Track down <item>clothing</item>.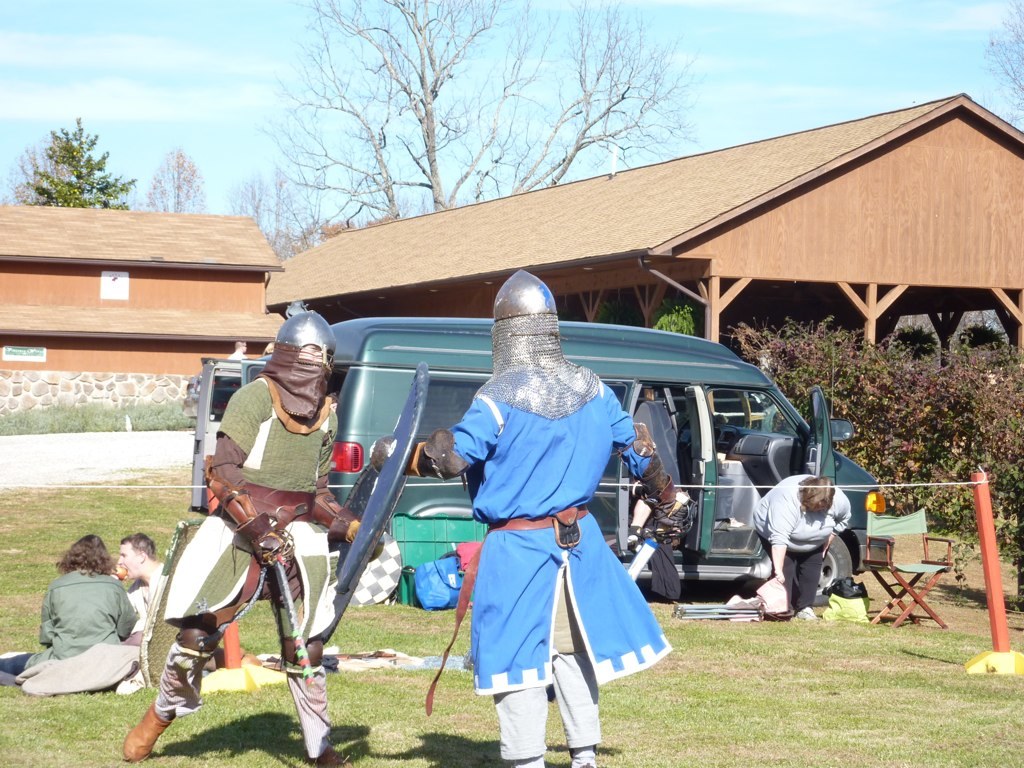
Tracked to box(754, 471, 848, 608).
